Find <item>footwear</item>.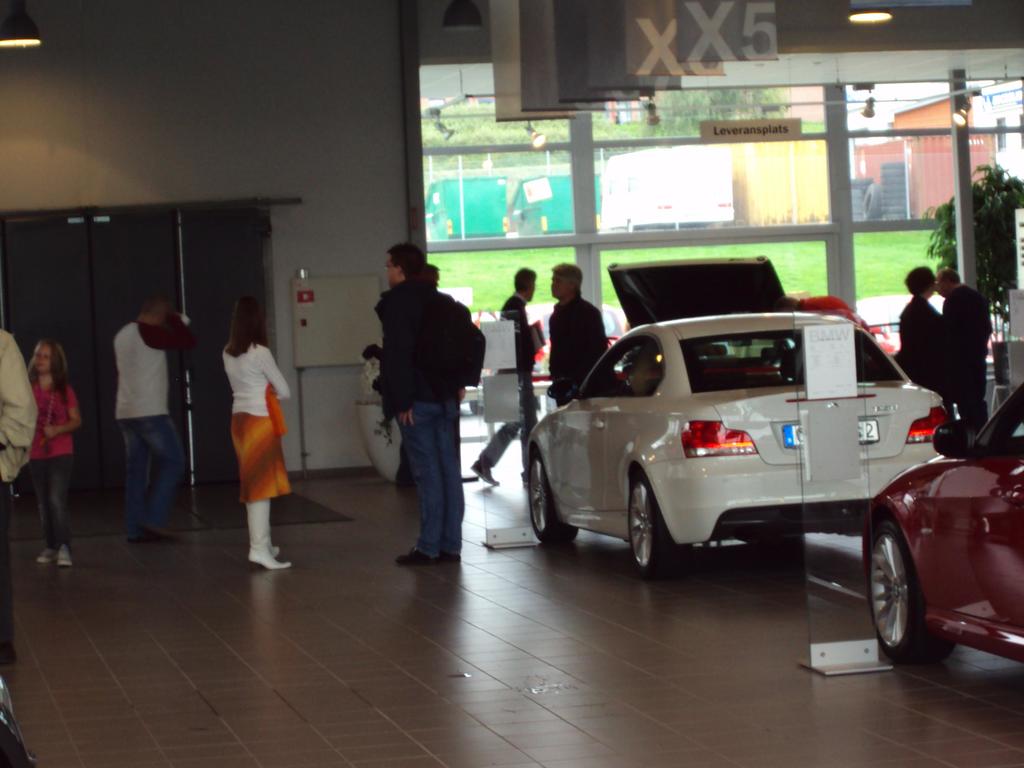
55, 545, 71, 566.
